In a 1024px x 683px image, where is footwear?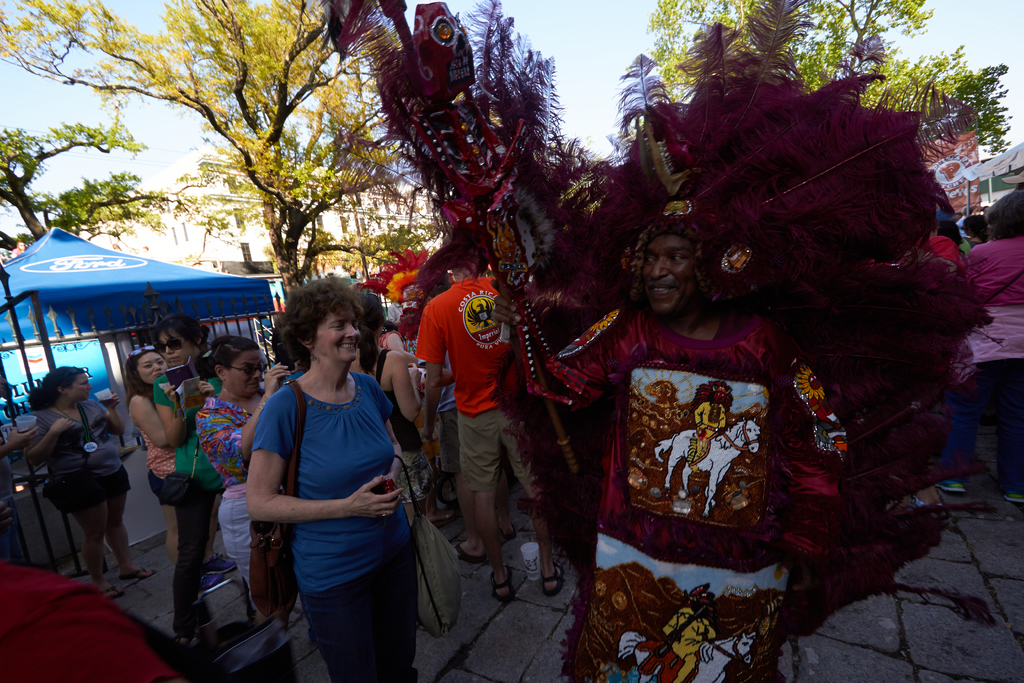
detection(543, 559, 565, 597).
